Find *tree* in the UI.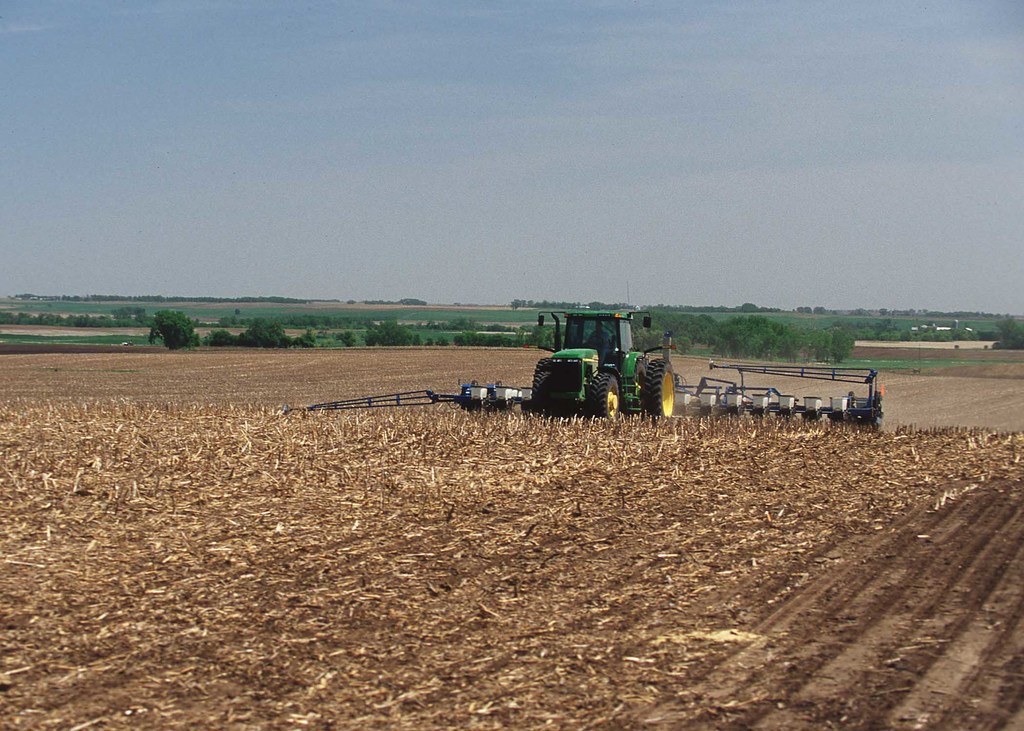
UI element at <region>993, 310, 1023, 346</region>.
